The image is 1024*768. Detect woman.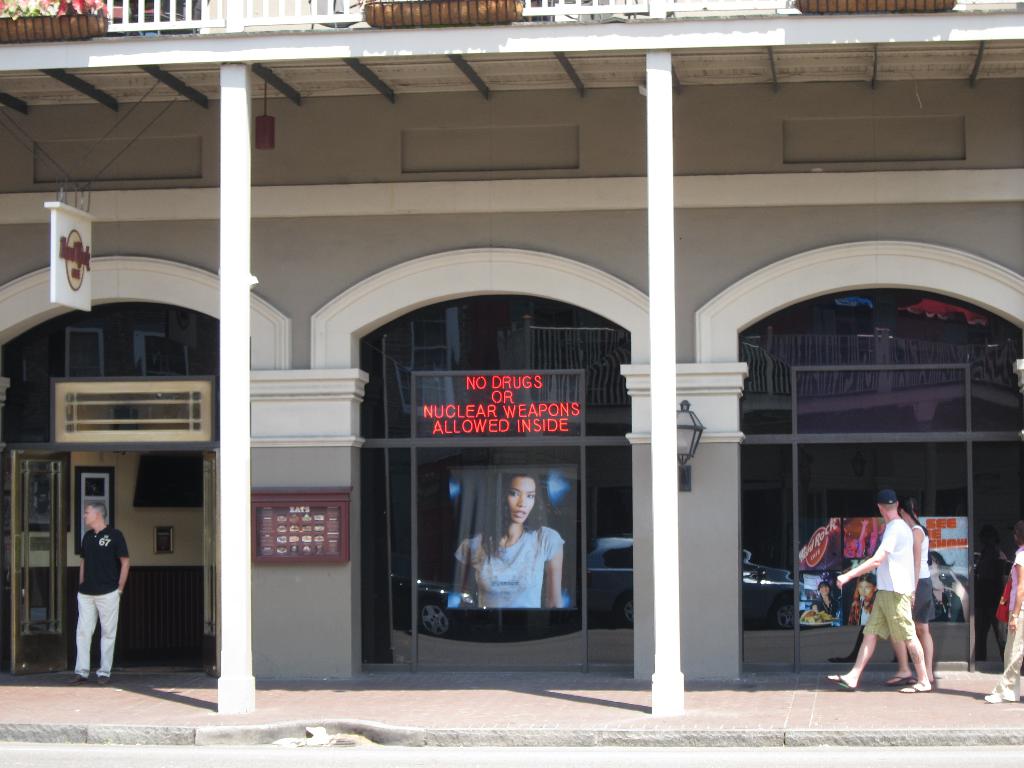
Detection: [886, 497, 937, 685].
